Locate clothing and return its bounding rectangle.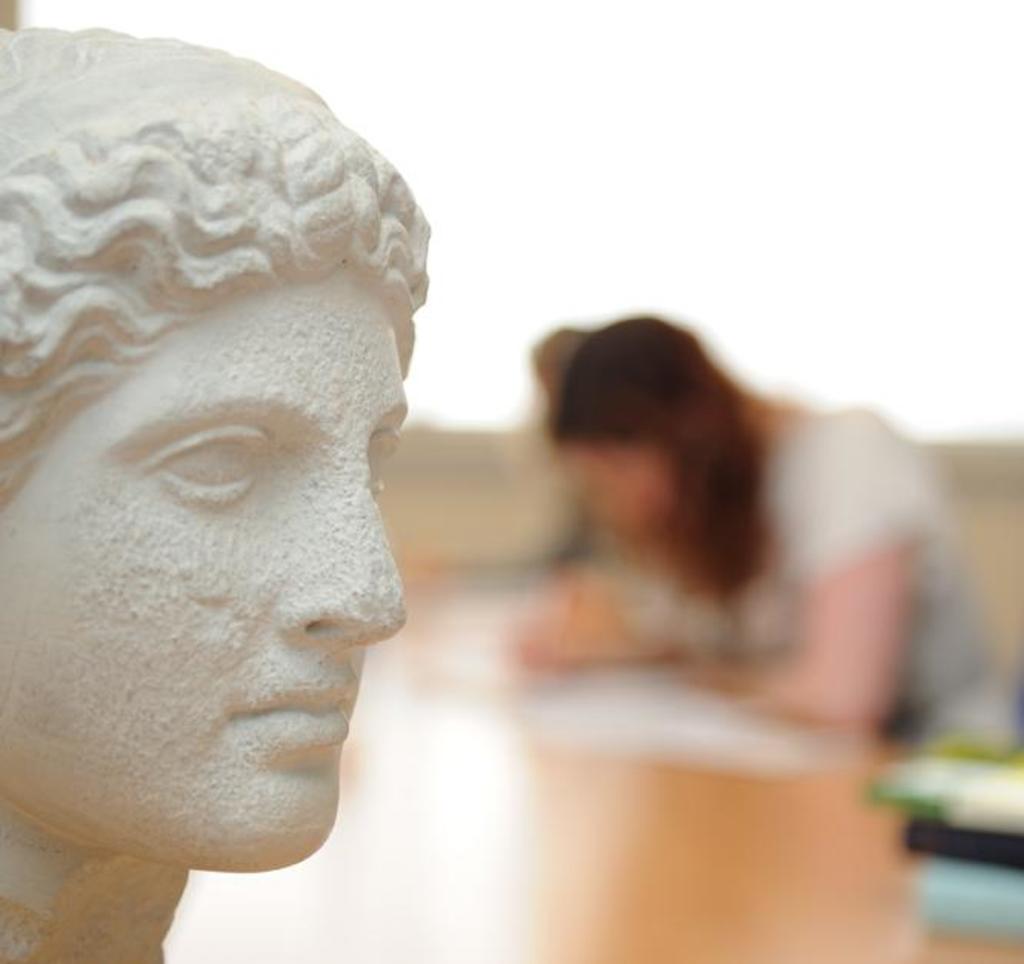
box=[604, 414, 1013, 738].
